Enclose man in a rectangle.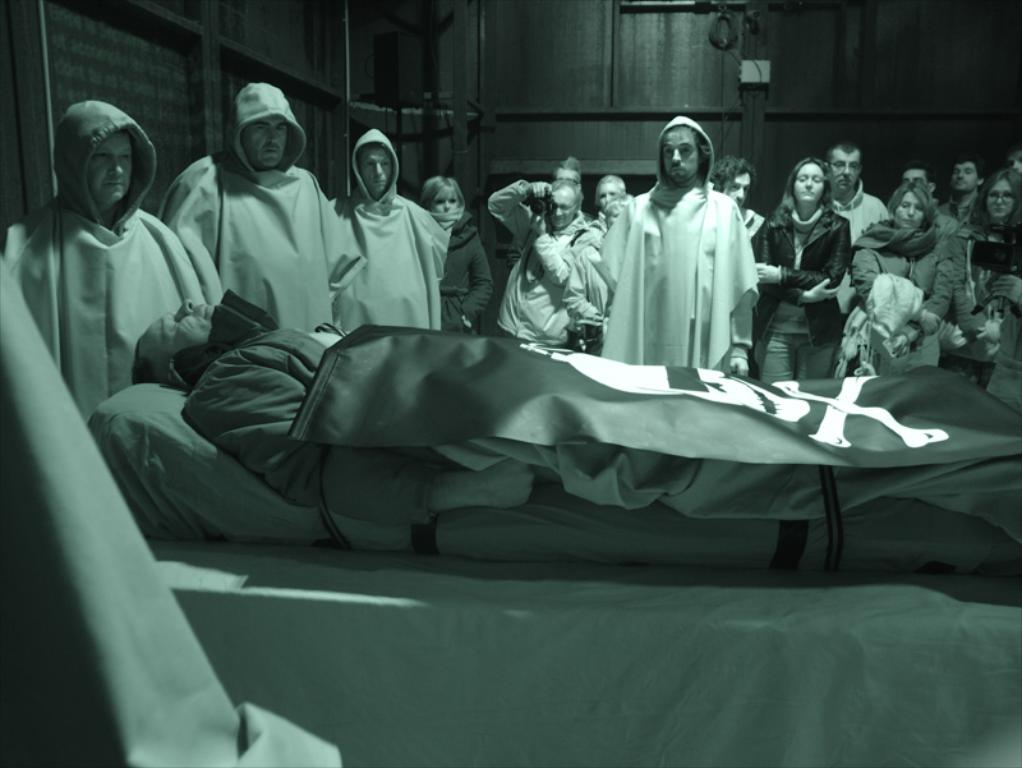
BBox(899, 167, 930, 208).
